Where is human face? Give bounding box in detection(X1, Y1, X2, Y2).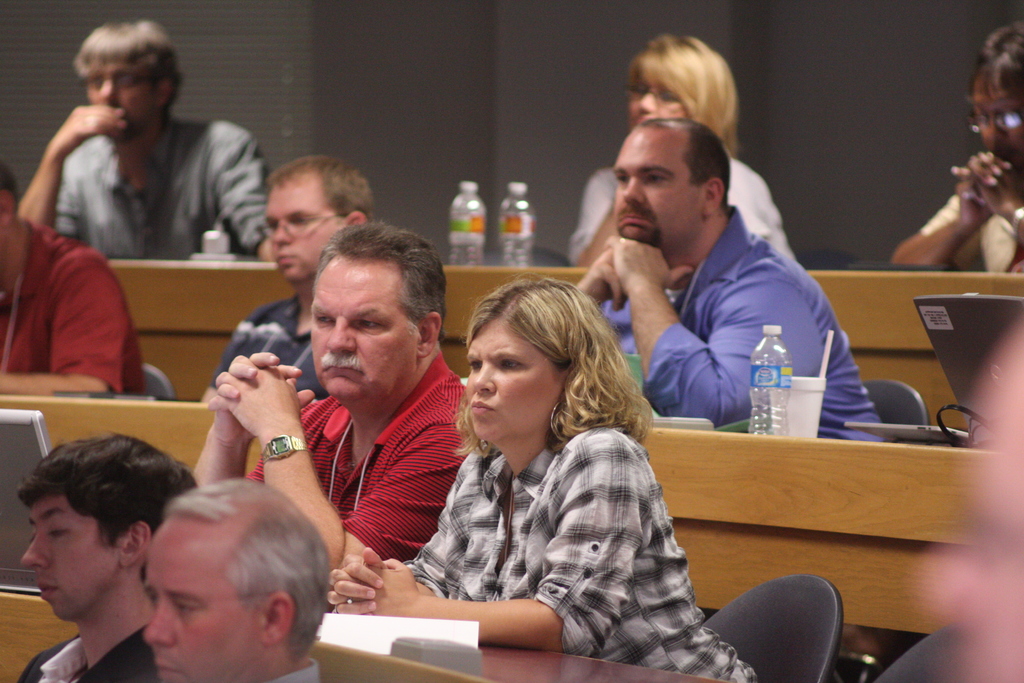
detection(466, 334, 570, 449).
